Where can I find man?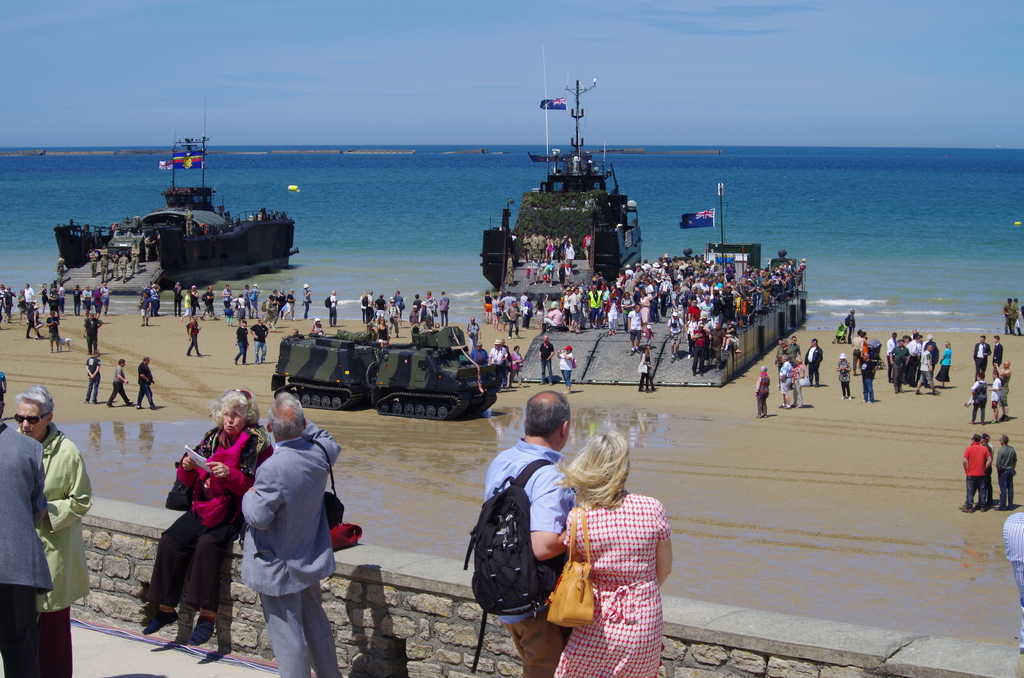
You can find it at bbox=[248, 316, 272, 367].
